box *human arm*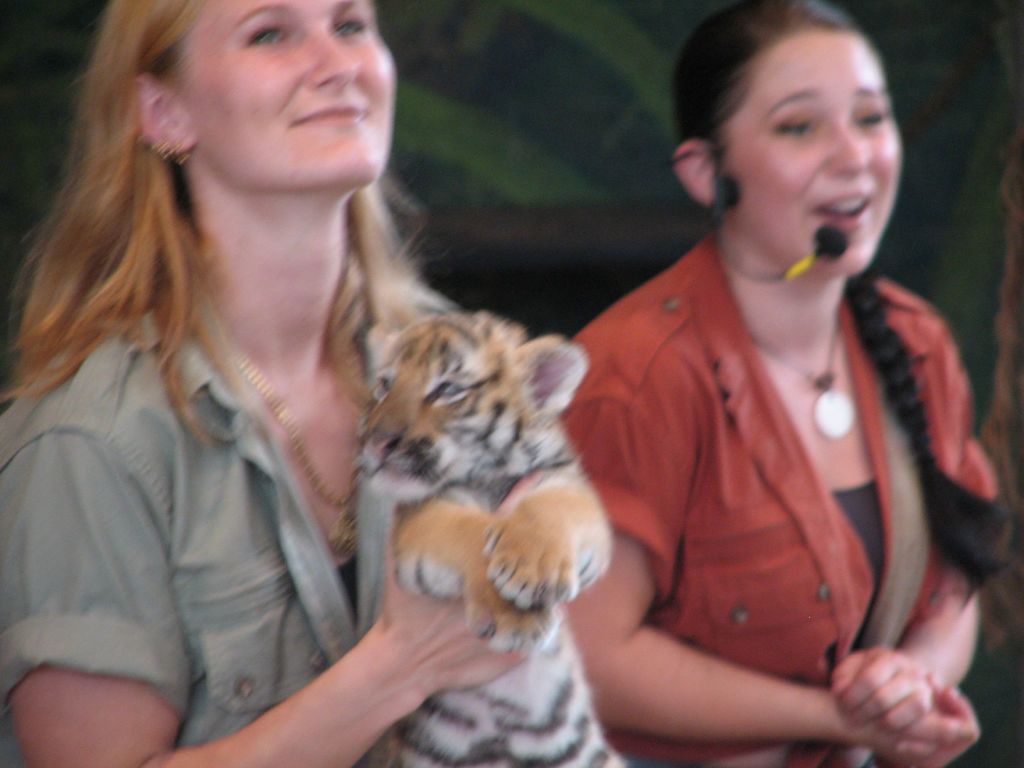
pyautogui.locateOnScreen(0, 426, 547, 767)
